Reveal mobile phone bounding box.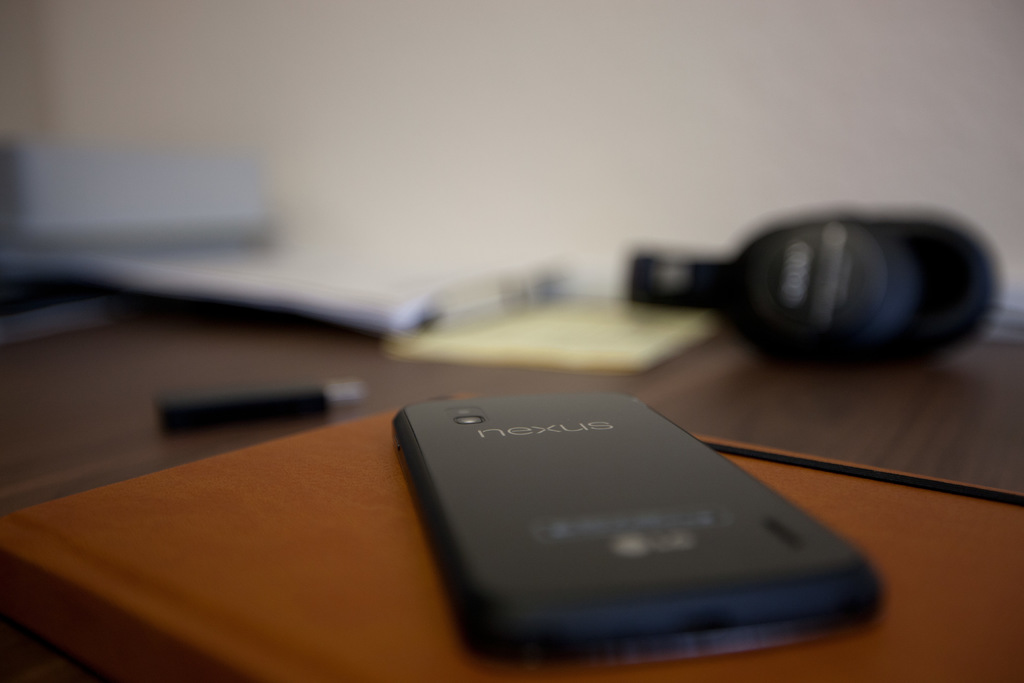
Revealed: 349:389:888:650.
